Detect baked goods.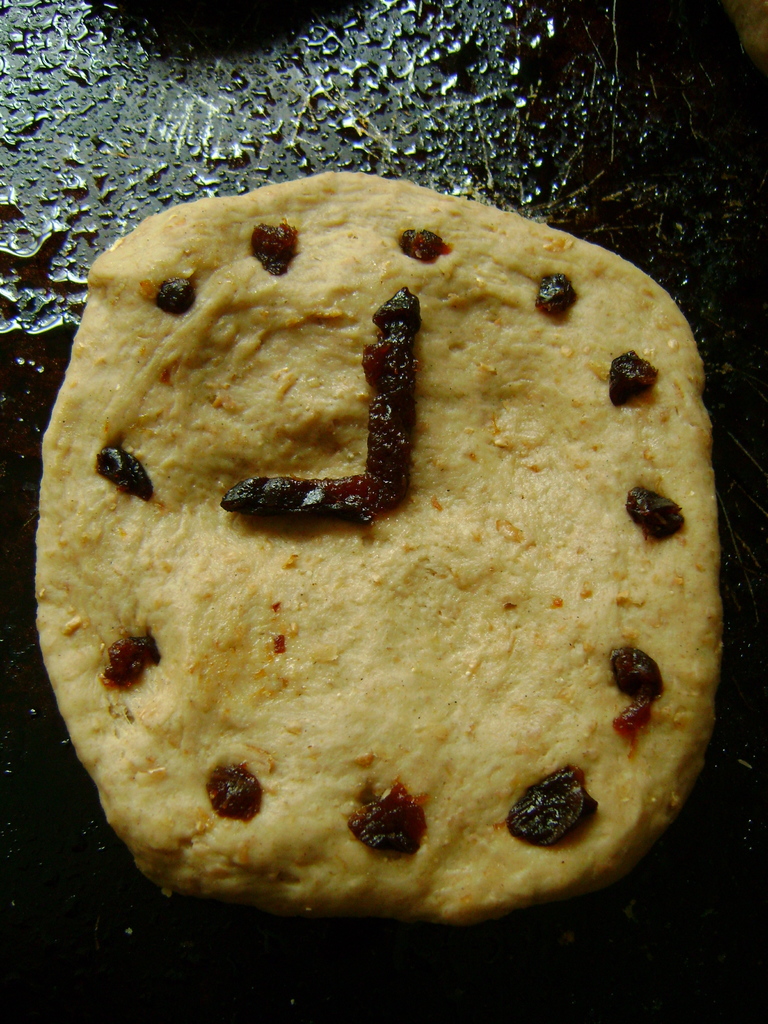
Detected at box(16, 205, 767, 927).
